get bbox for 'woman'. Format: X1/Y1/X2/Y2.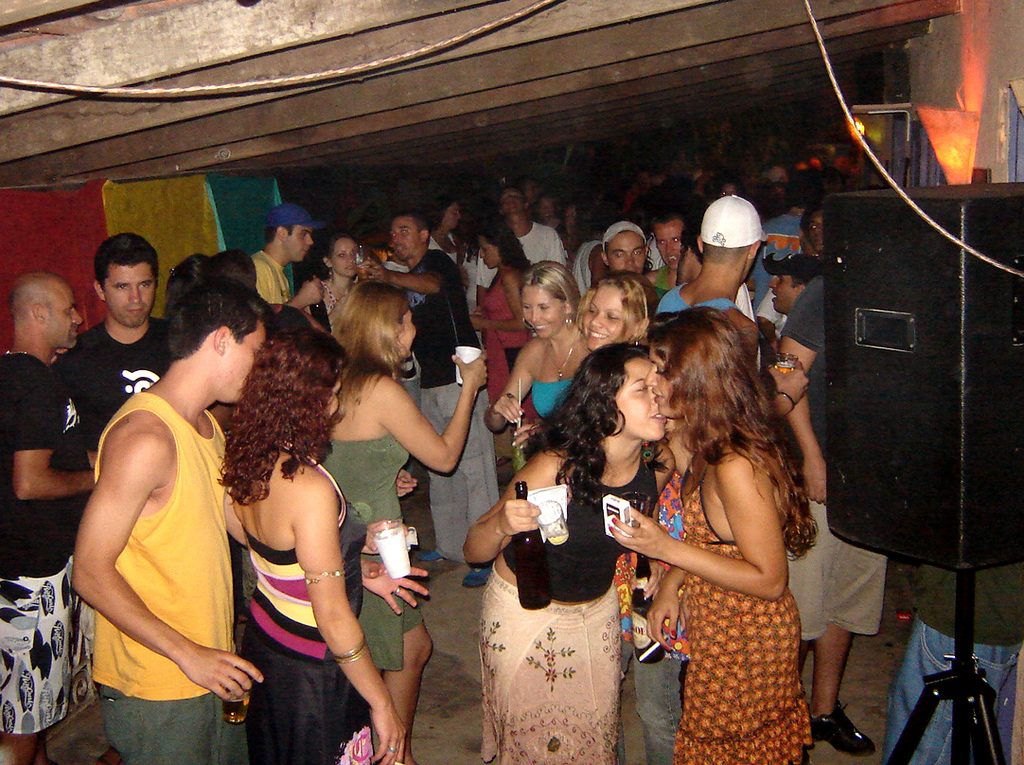
221/324/414/764.
